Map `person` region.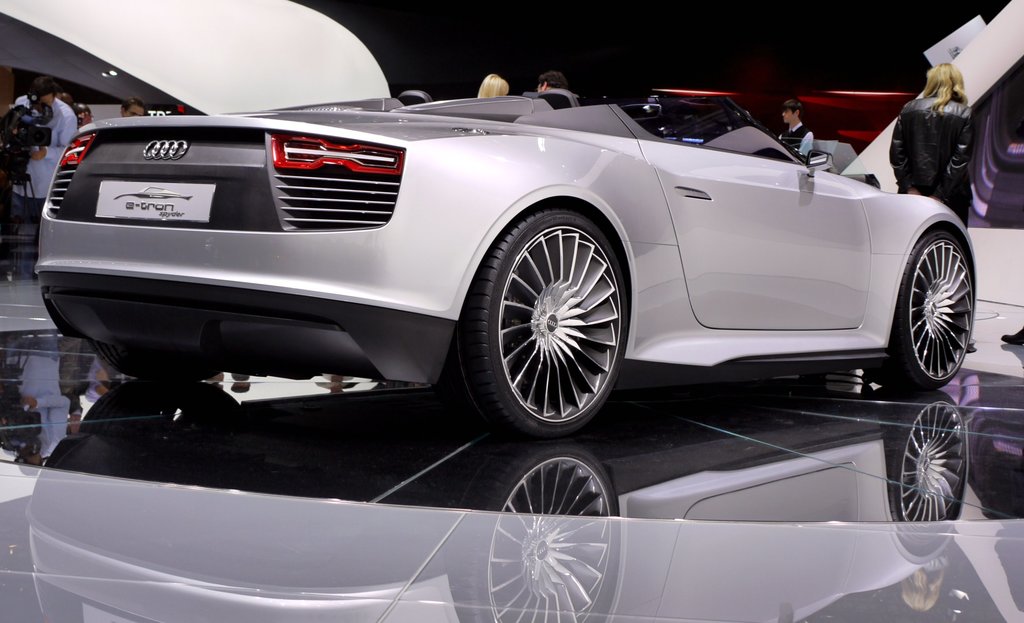
Mapped to [890,61,977,220].
